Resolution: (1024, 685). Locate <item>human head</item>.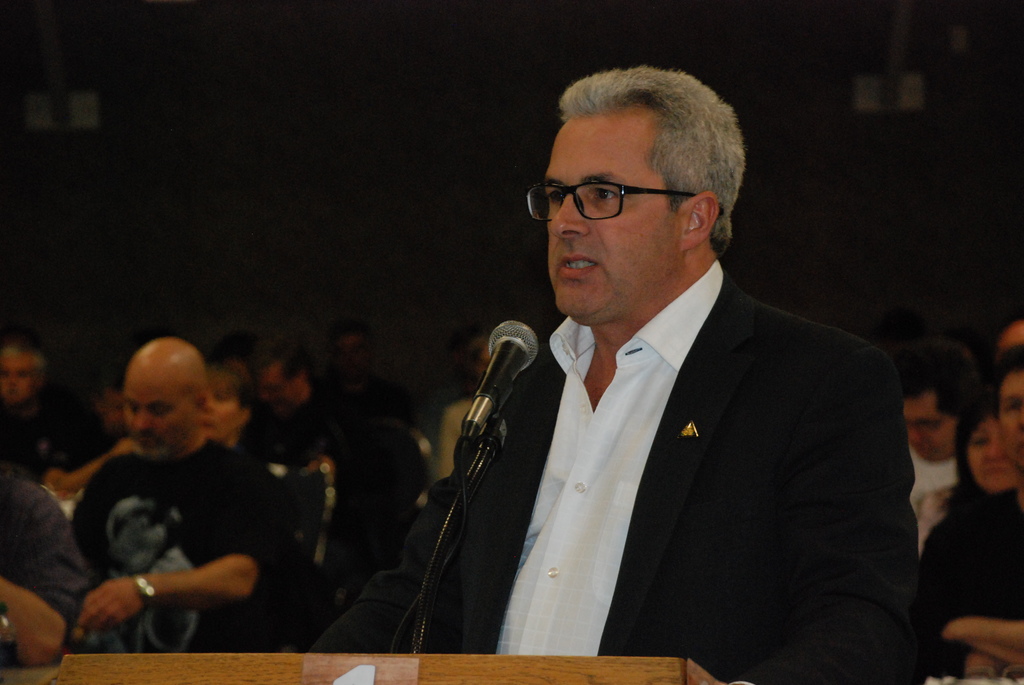
x1=952 y1=391 x2=1018 y2=505.
